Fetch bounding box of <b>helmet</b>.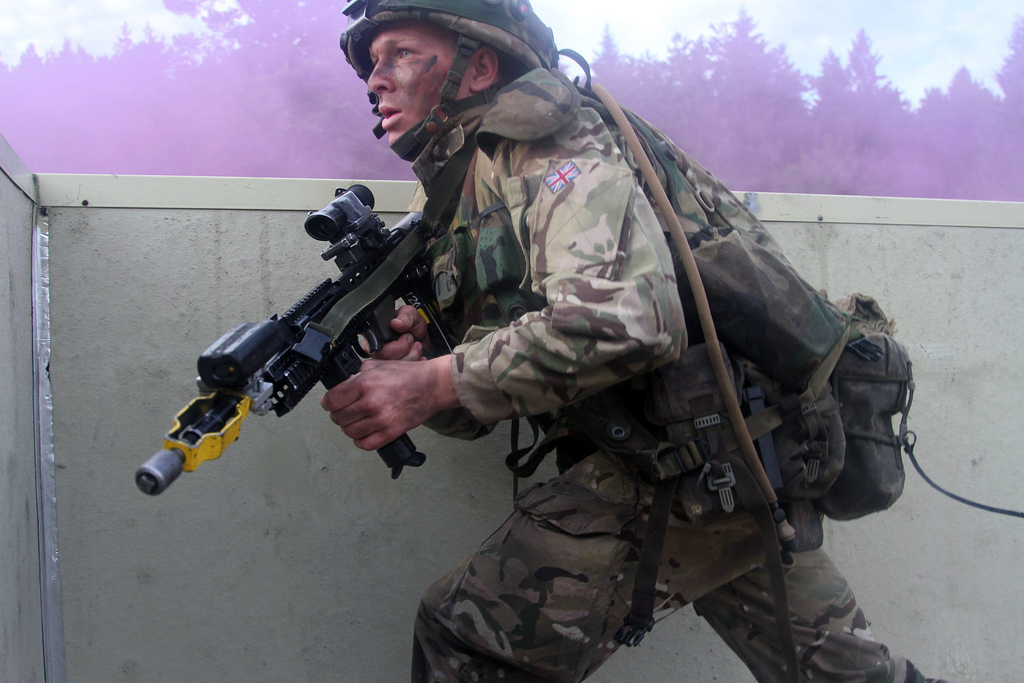
Bbox: <bbox>328, 4, 558, 150</bbox>.
